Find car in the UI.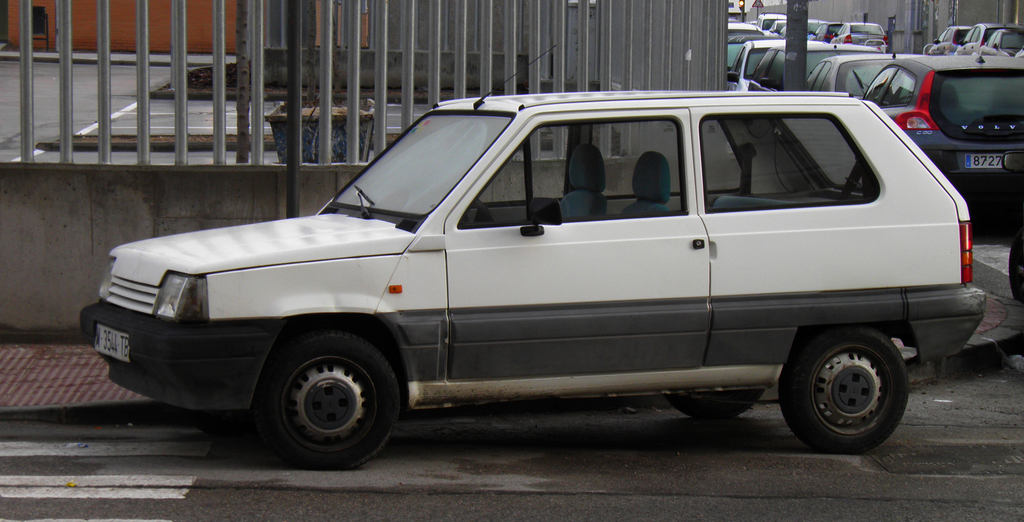
UI element at bbox=[725, 46, 792, 97].
